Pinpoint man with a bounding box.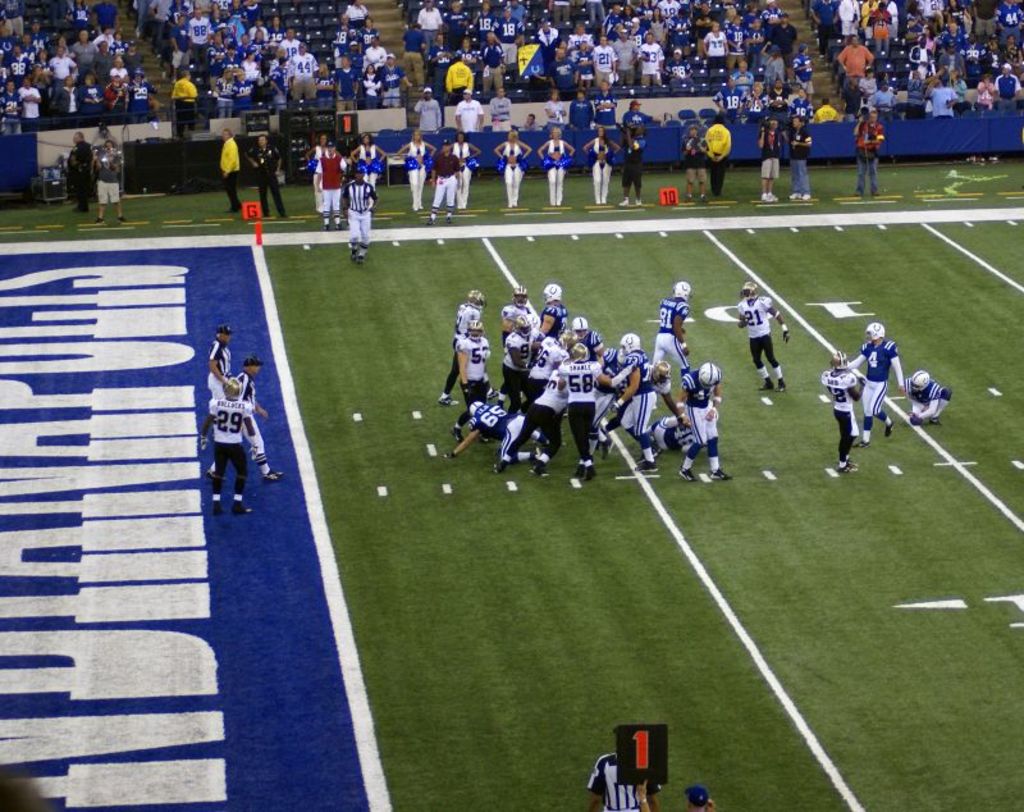
pyautogui.locateOnScreen(195, 0, 206, 5).
